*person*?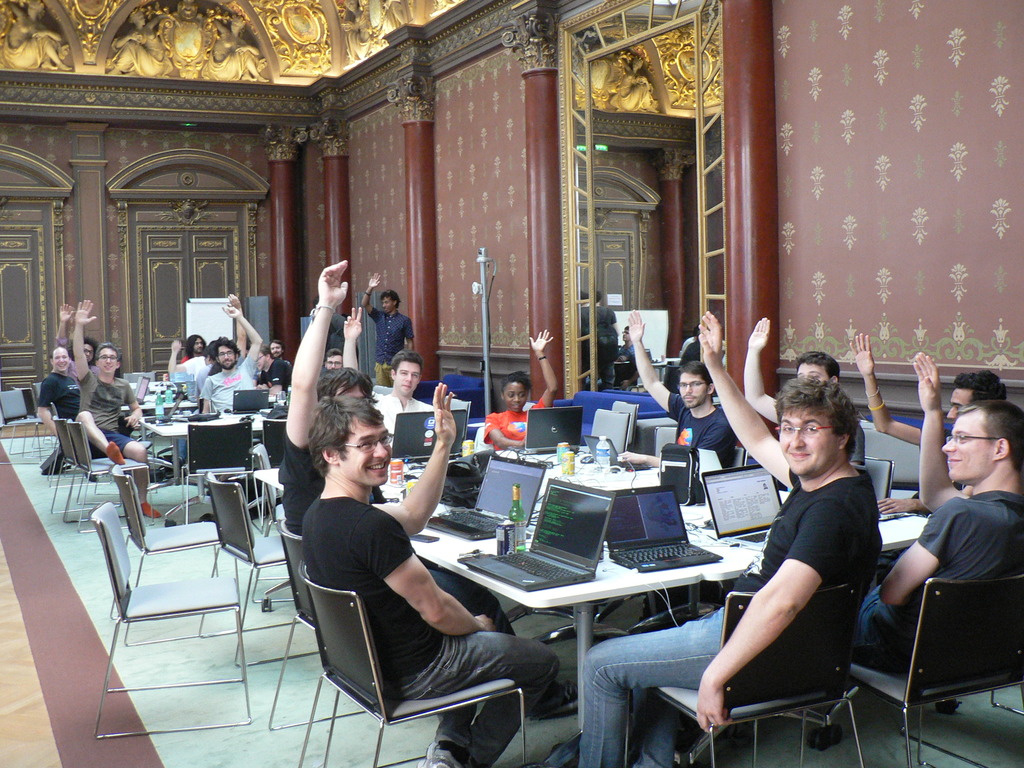
(x1=278, y1=260, x2=576, y2=721)
